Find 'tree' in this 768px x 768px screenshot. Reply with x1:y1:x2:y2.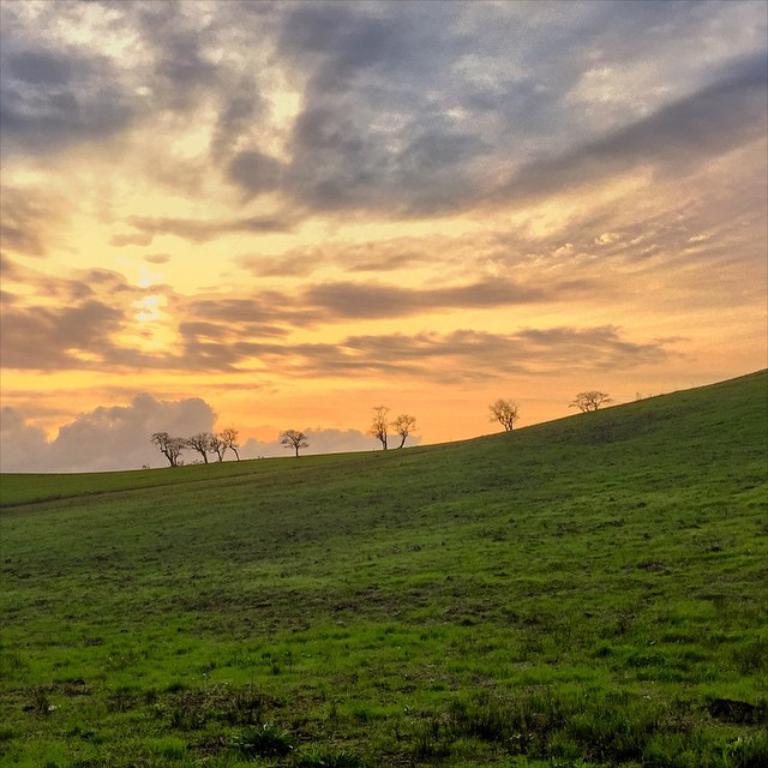
568:384:610:416.
